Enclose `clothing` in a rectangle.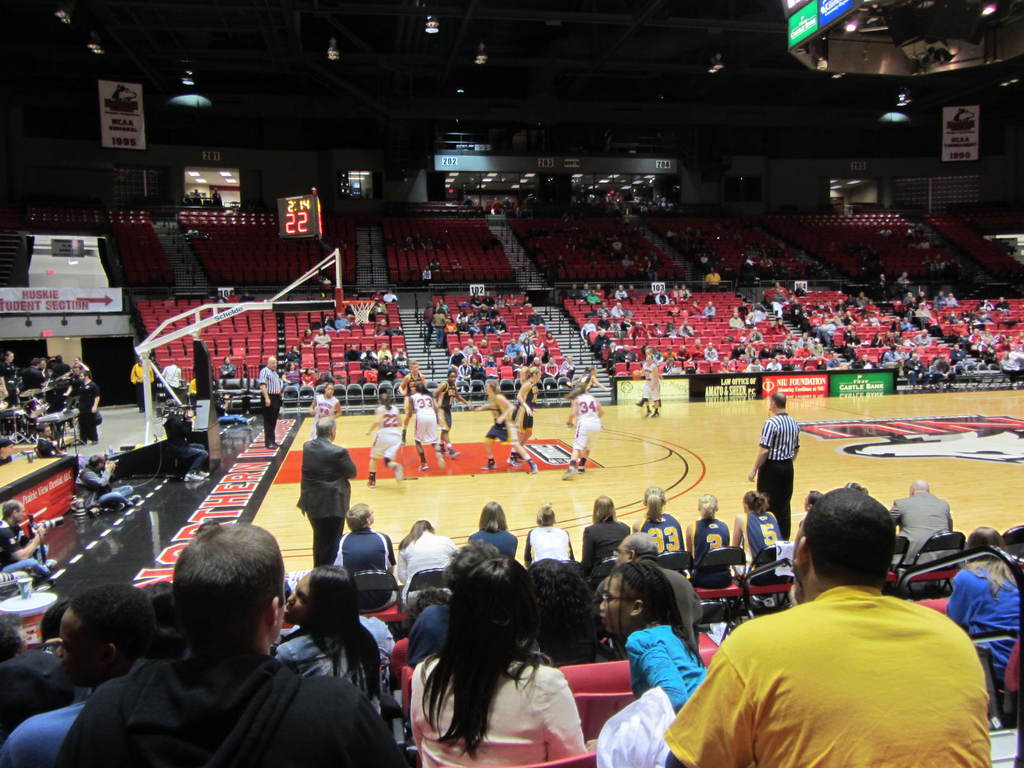
left=316, top=389, right=335, bottom=435.
